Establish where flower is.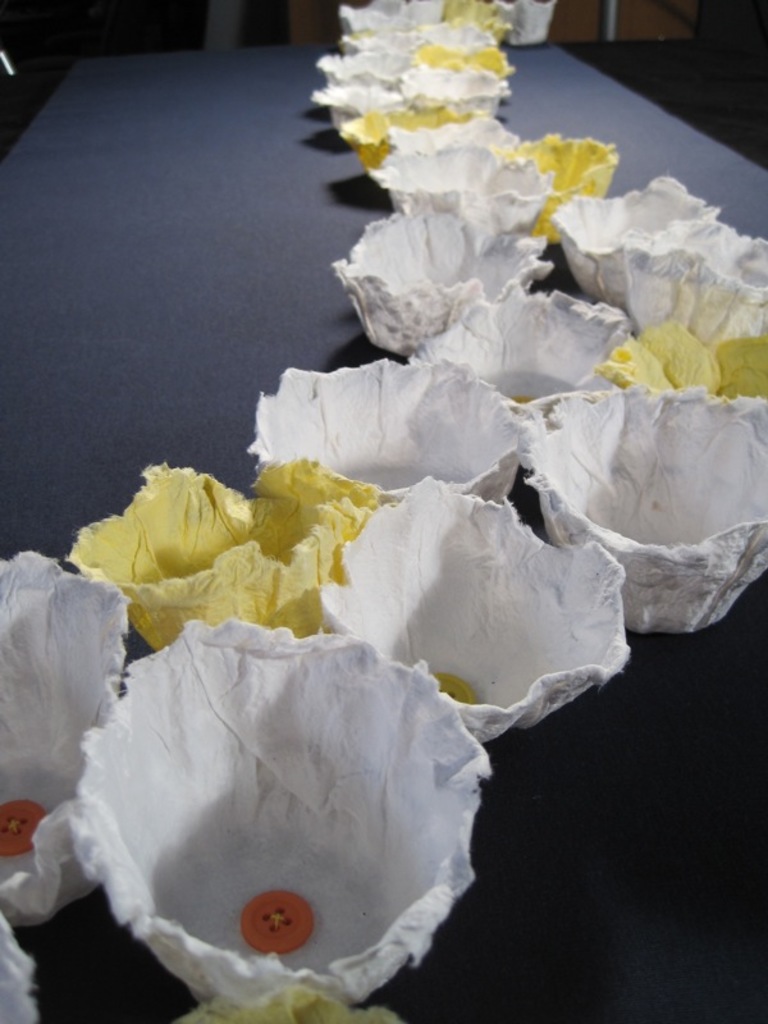
Established at <bbox>634, 237, 767, 347</bbox>.
